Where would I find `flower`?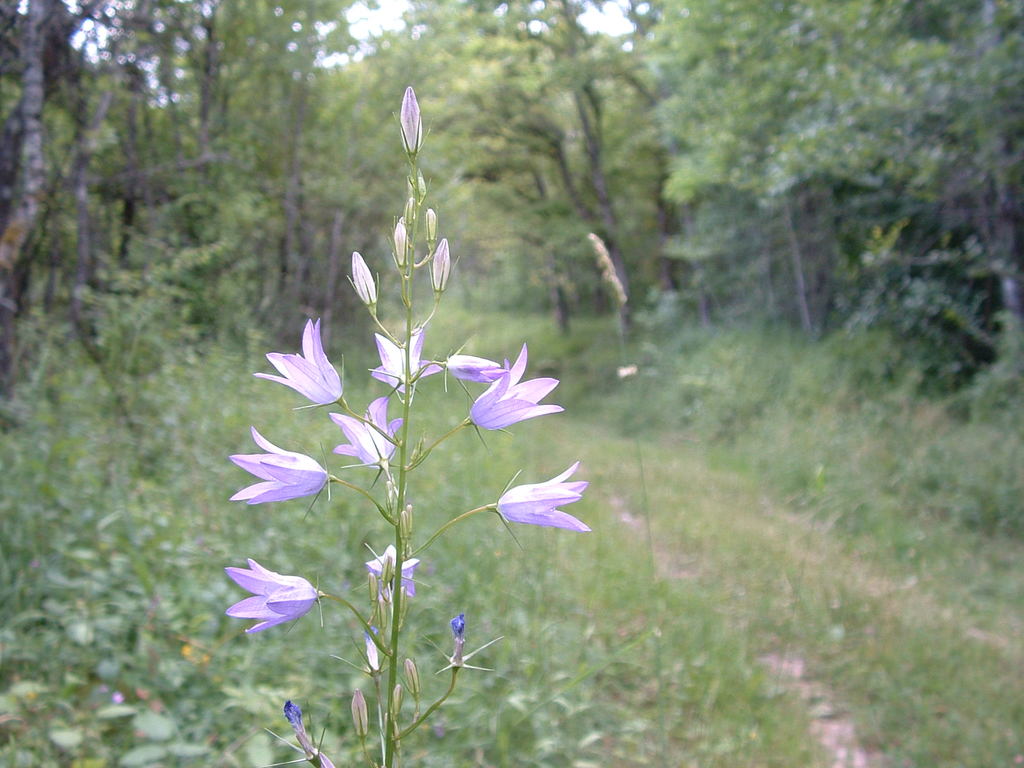
At 229,424,332,518.
